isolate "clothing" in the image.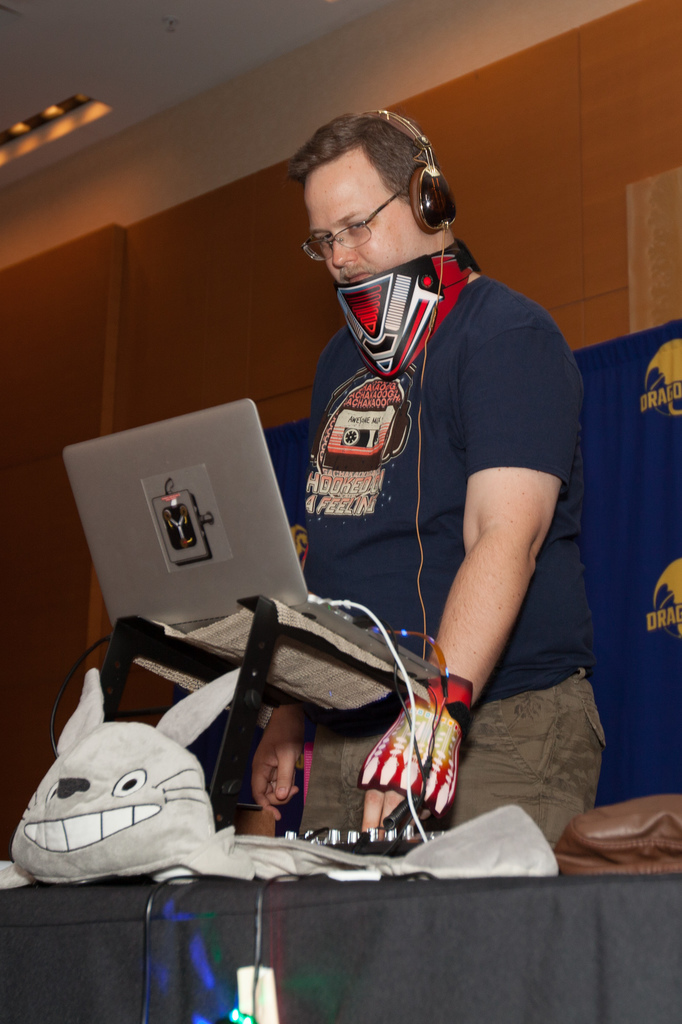
Isolated region: region(282, 191, 567, 760).
